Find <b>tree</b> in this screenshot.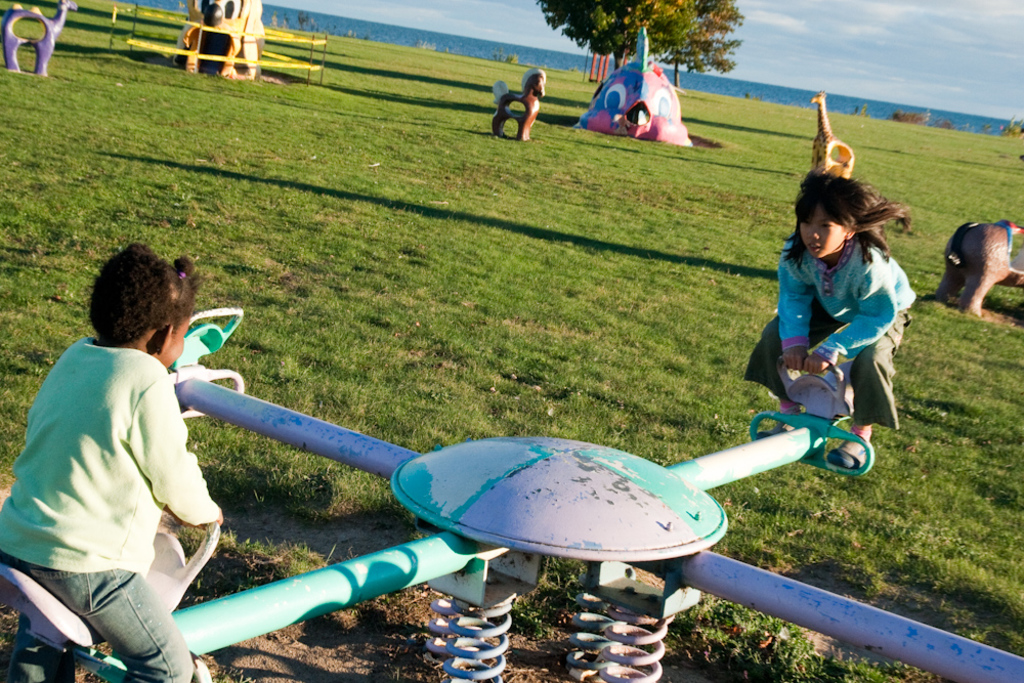
The bounding box for <b>tree</b> is x1=531 y1=0 x2=744 y2=91.
